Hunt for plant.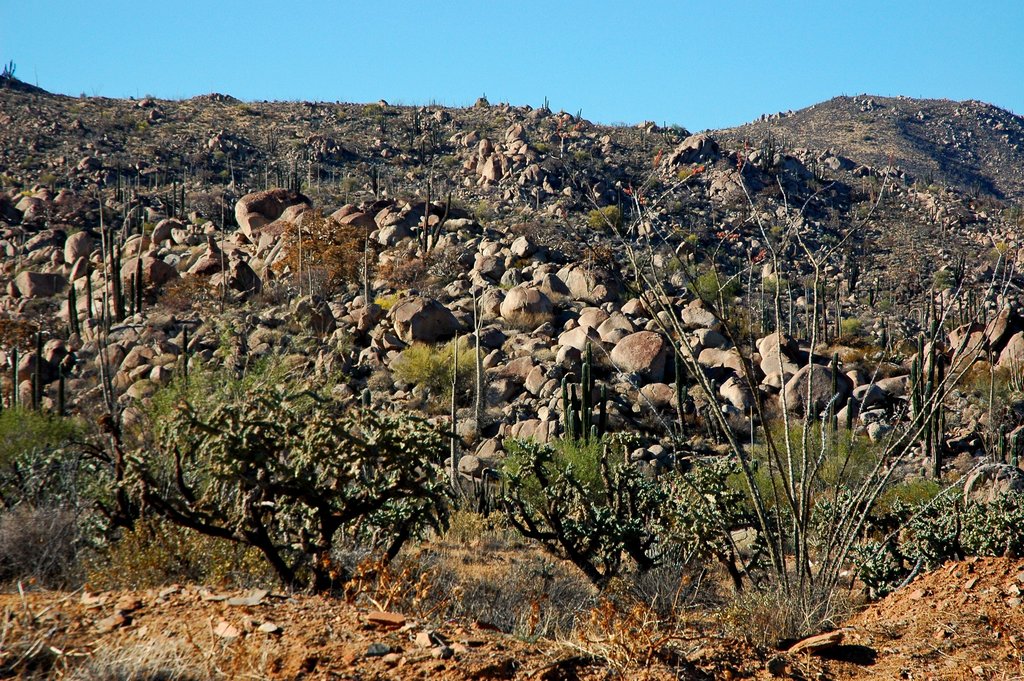
Hunted down at [934,350,957,488].
